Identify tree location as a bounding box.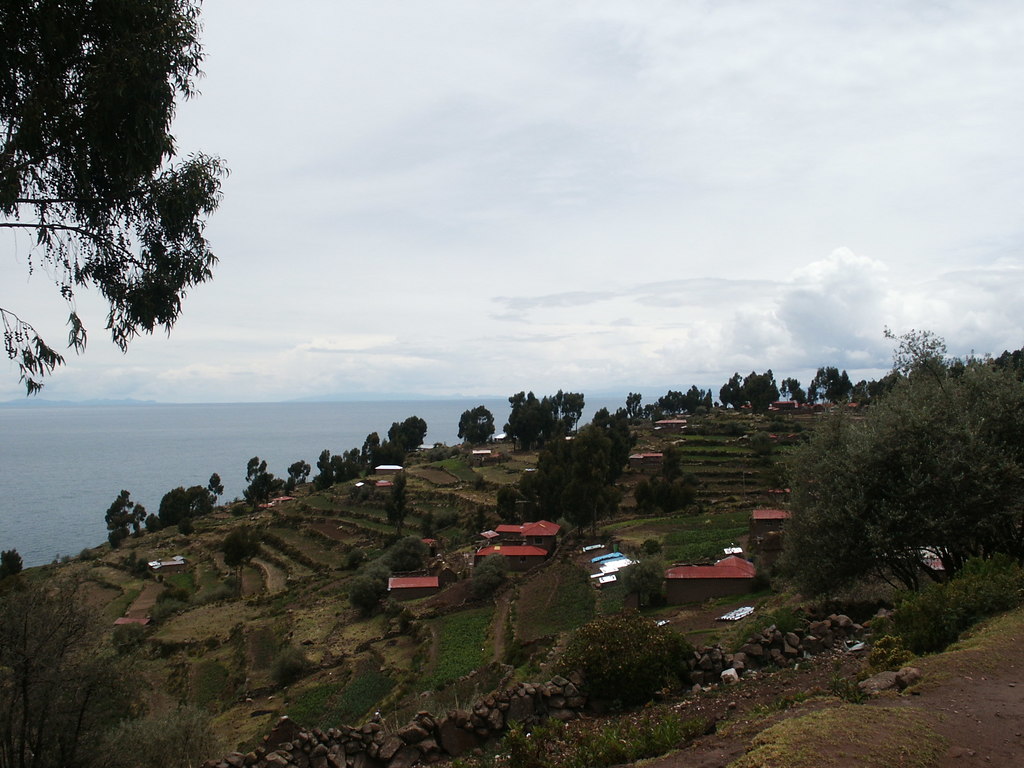
bbox(0, 566, 136, 767).
